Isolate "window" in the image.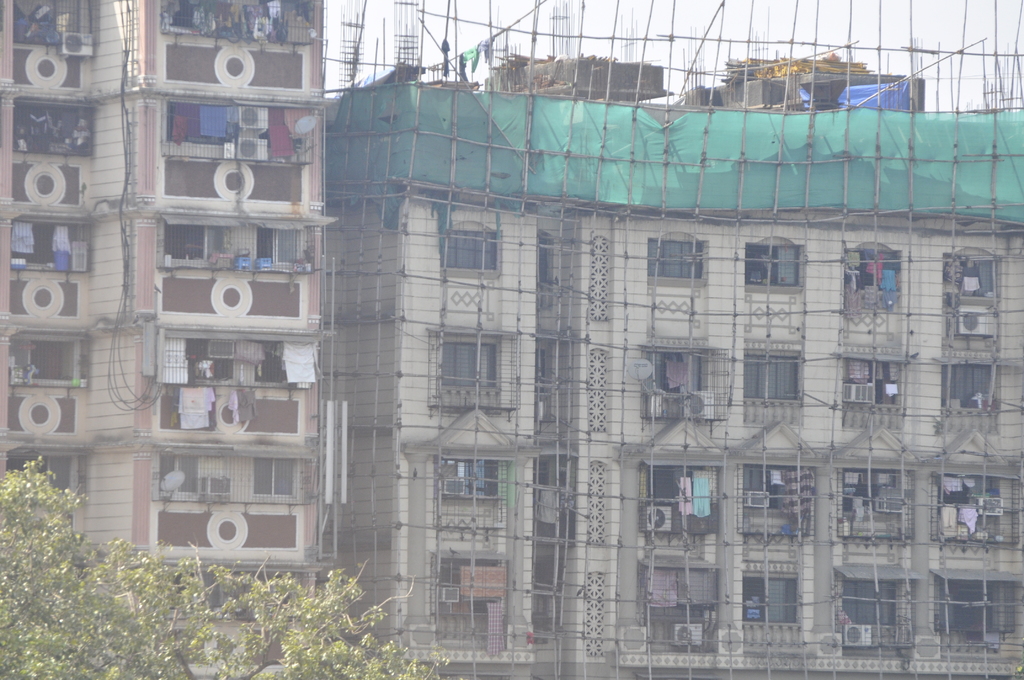
Isolated region: box=[939, 574, 1006, 629].
